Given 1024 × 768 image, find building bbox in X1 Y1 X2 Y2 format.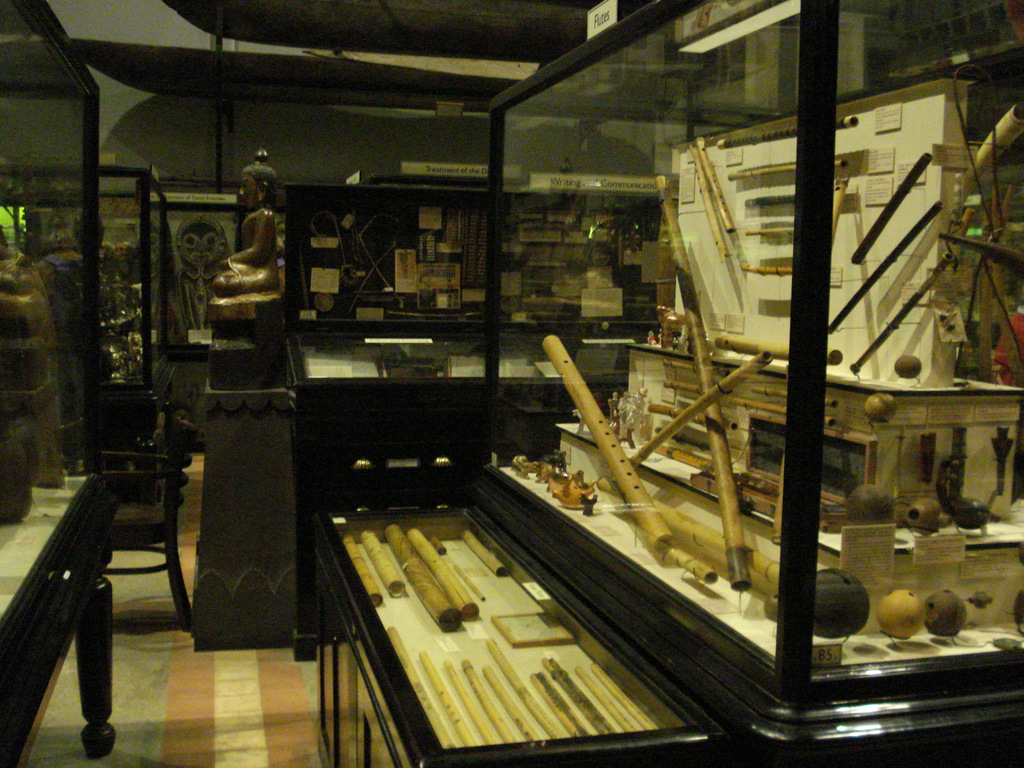
0 0 1023 767.
